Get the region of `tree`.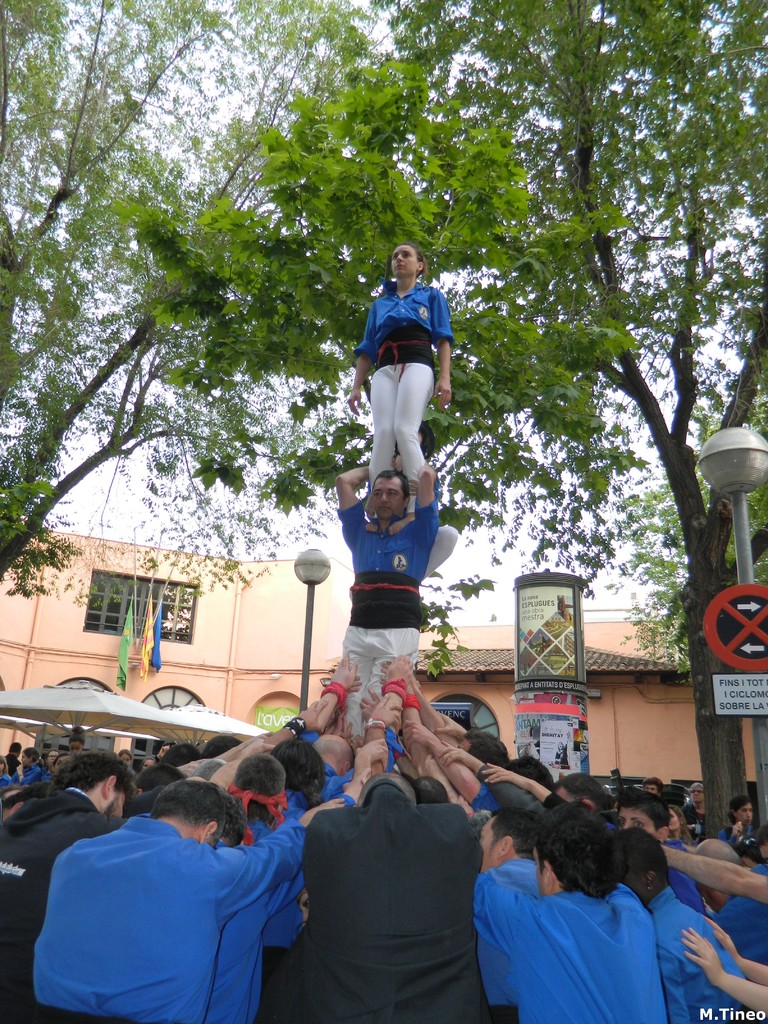
{"left": 345, "top": 0, "right": 767, "bottom": 828}.
